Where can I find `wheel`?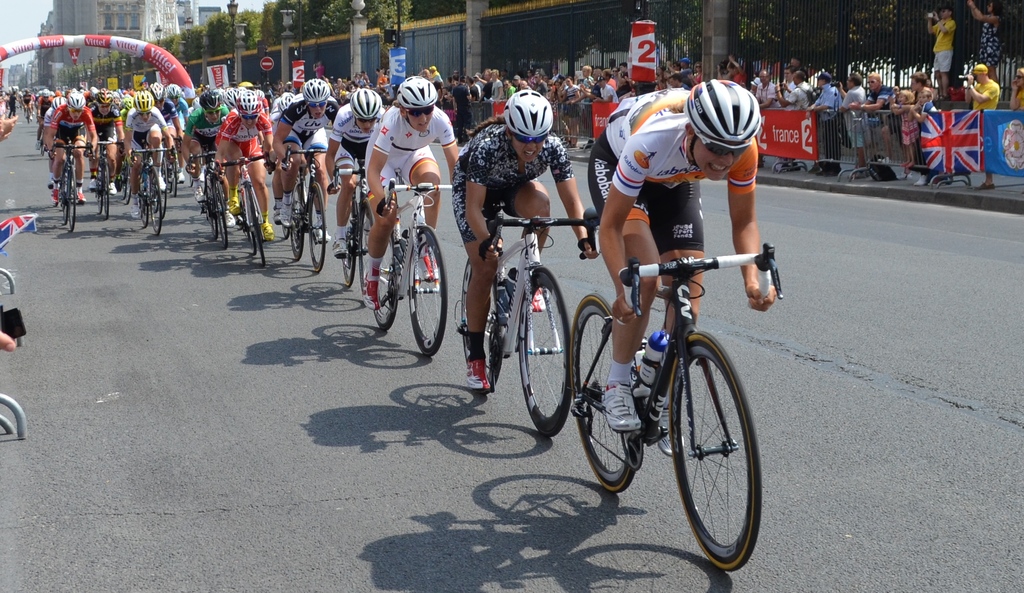
You can find it at 514 266 581 439.
